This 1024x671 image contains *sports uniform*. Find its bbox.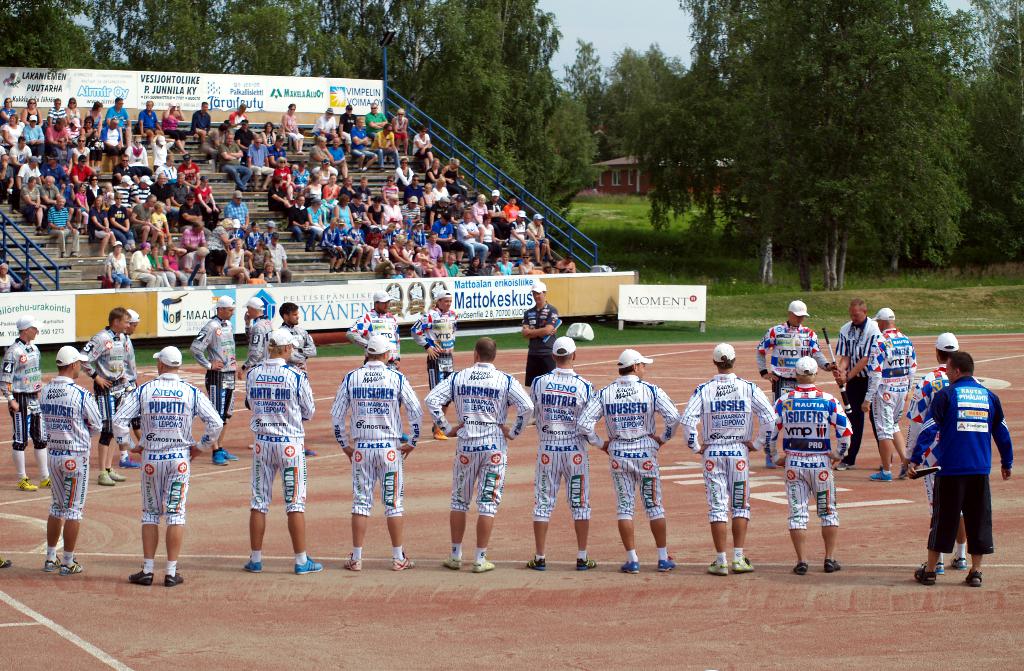
<box>4,330,44,451</box>.
